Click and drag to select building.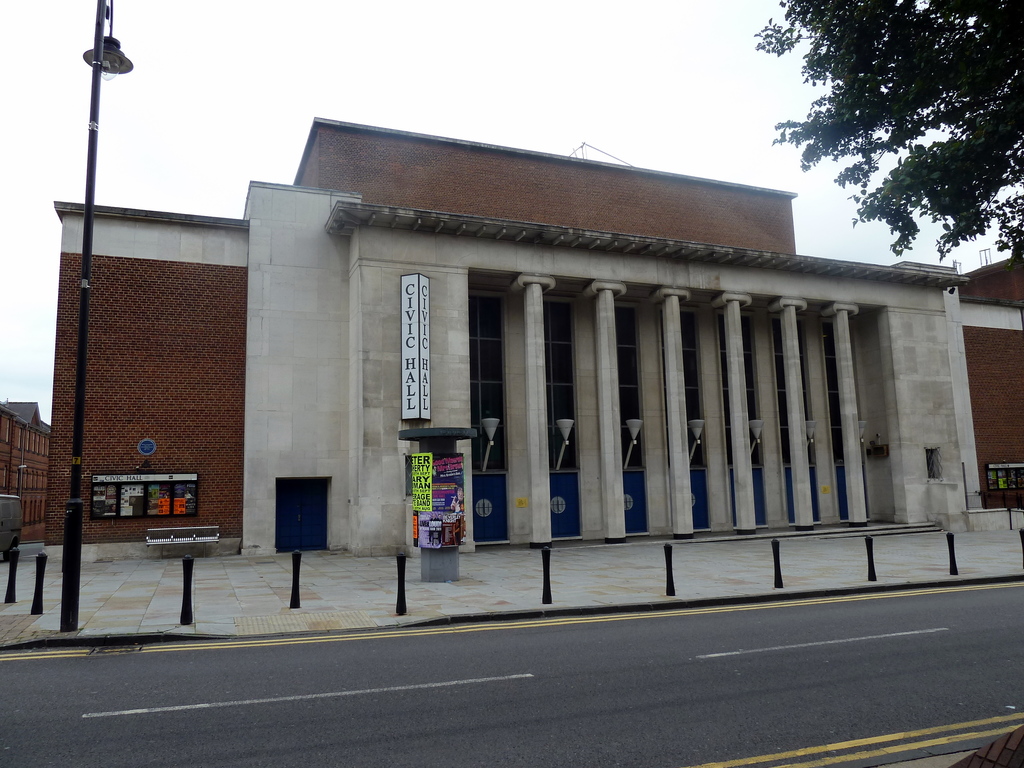
Selection: crop(0, 399, 55, 544).
